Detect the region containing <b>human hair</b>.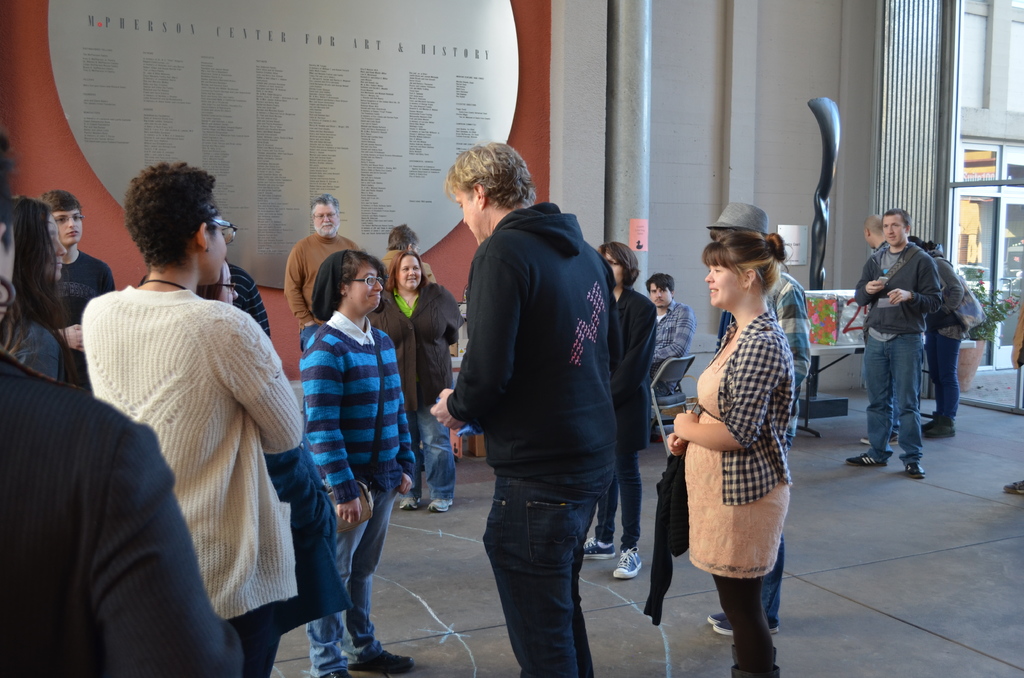
bbox(863, 215, 881, 236).
